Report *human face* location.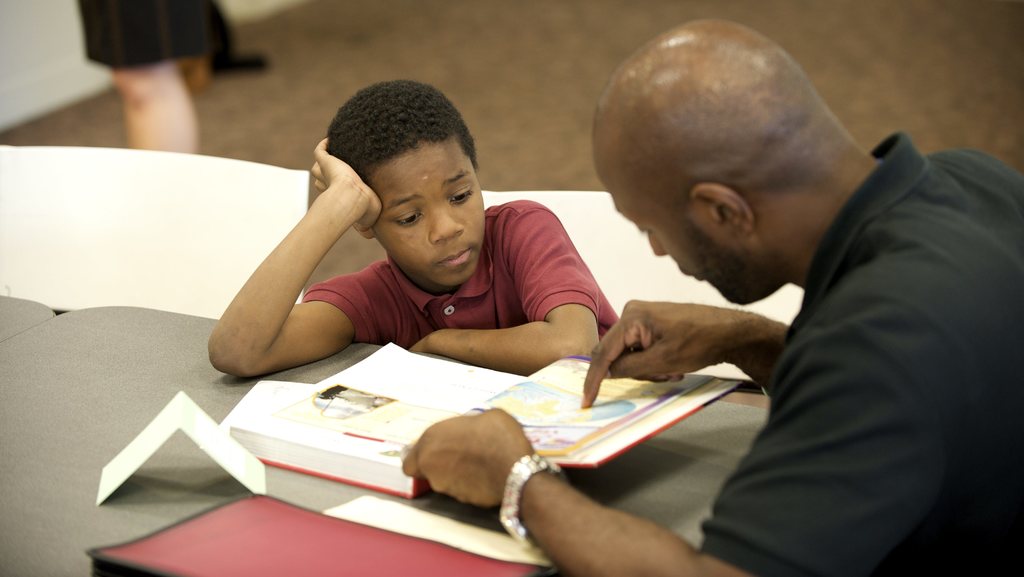
Report: <box>612,197,744,304</box>.
